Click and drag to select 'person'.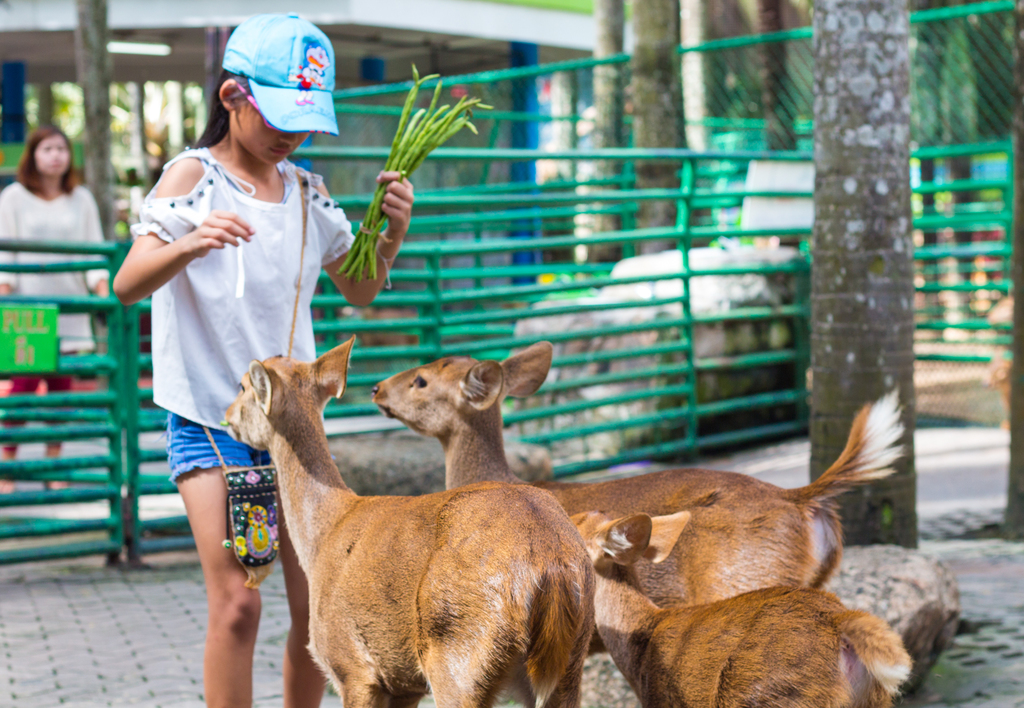
Selection: select_region(0, 122, 119, 495).
